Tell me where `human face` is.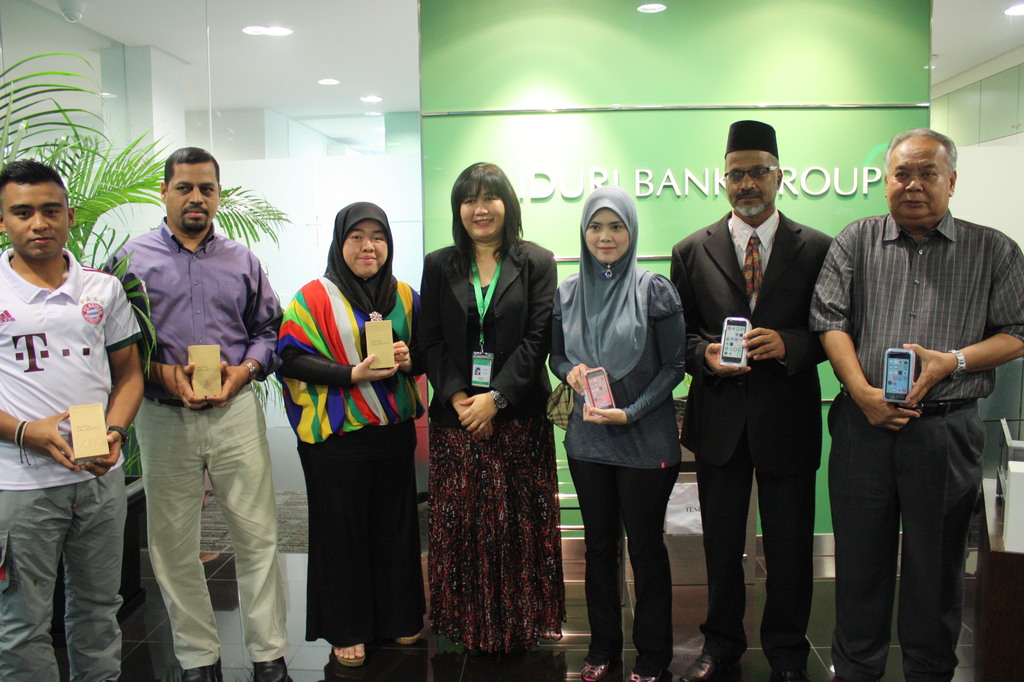
`human face` is at <region>728, 146, 772, 218</region>.
